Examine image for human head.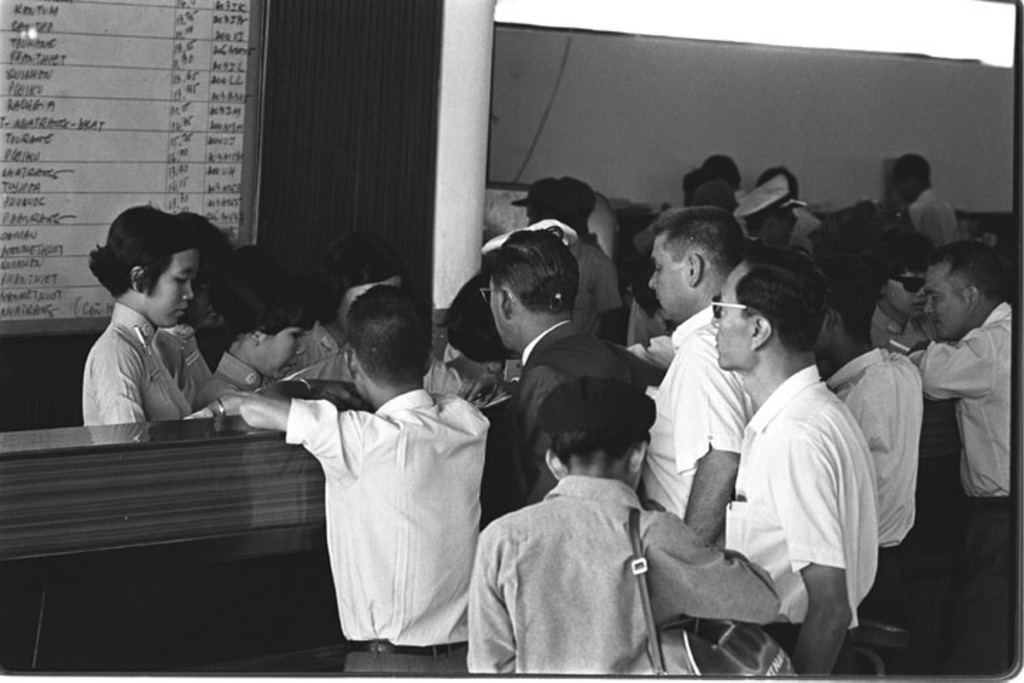
Examination result: box=[691, 179, 741, 216].
